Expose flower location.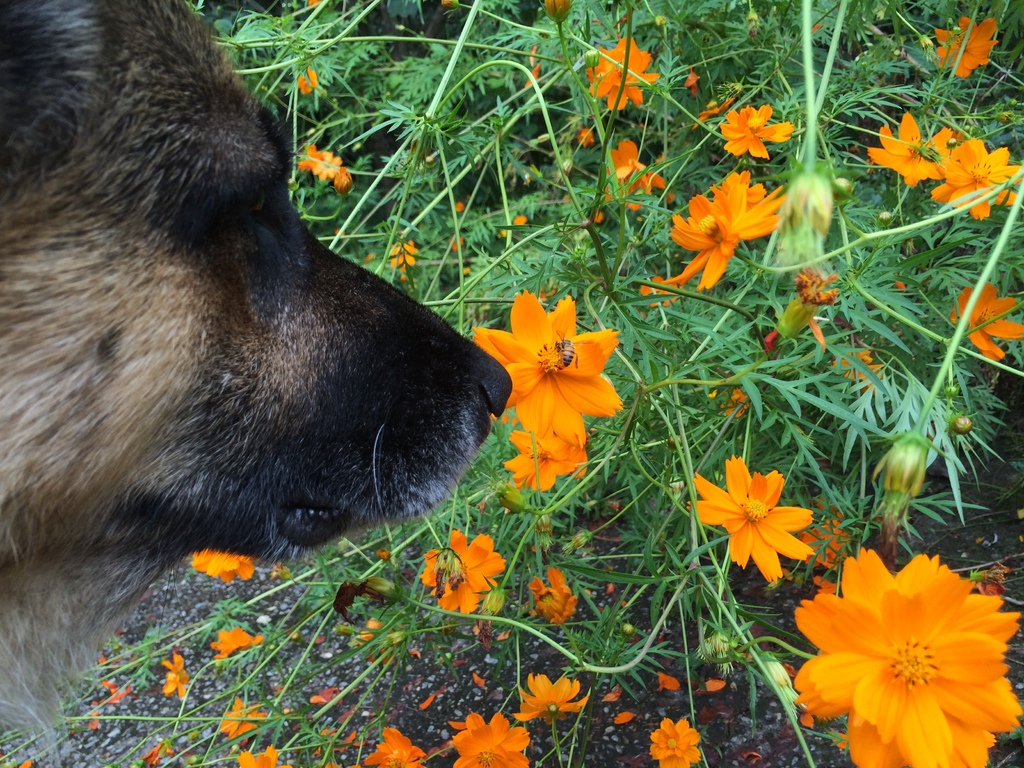
Exposed at pyautogui.locateOnScreen(948, 284, 1023, 364).
